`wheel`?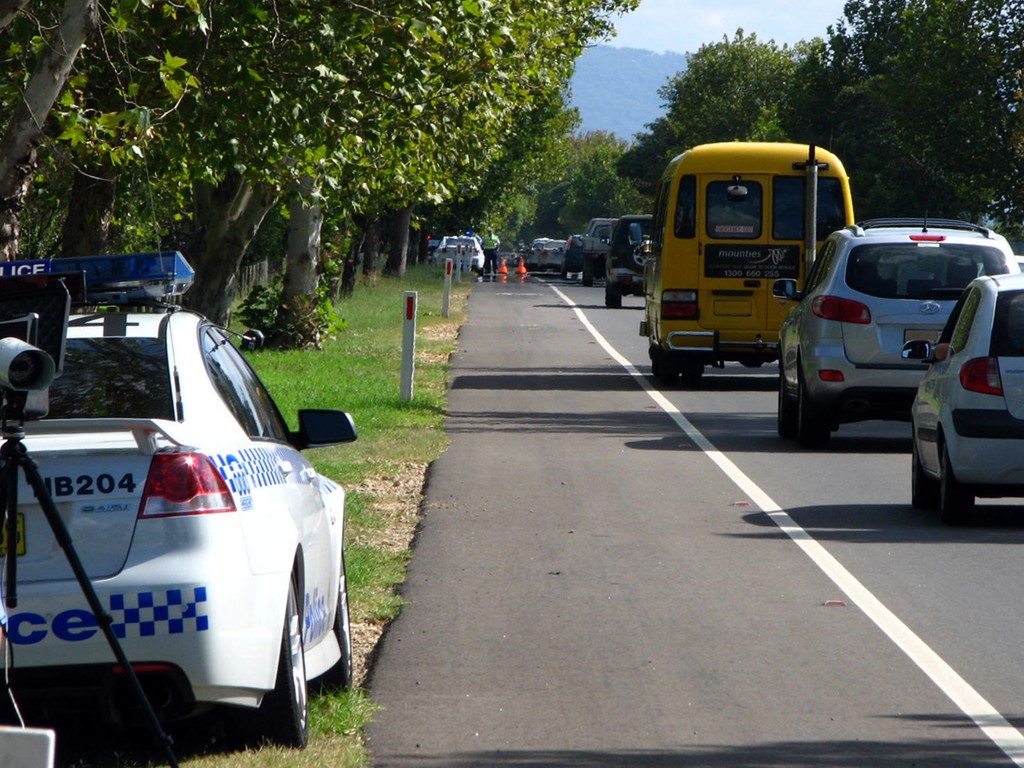
[655, 358, 701, 378]
